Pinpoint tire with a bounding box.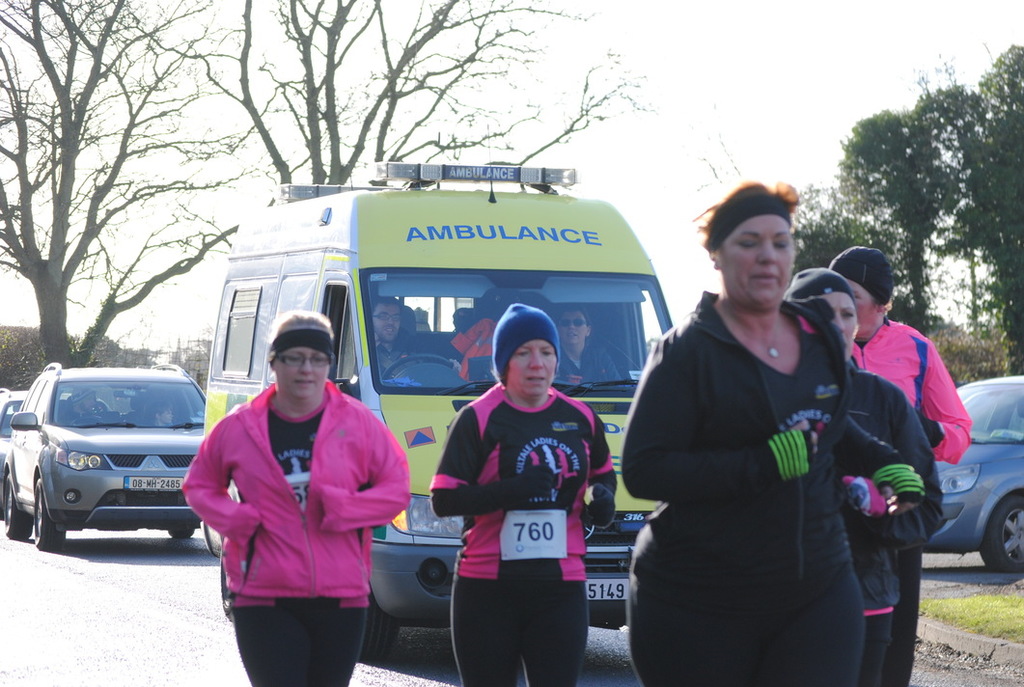
[x1=2, y1=473, x2=32, y2=537].
